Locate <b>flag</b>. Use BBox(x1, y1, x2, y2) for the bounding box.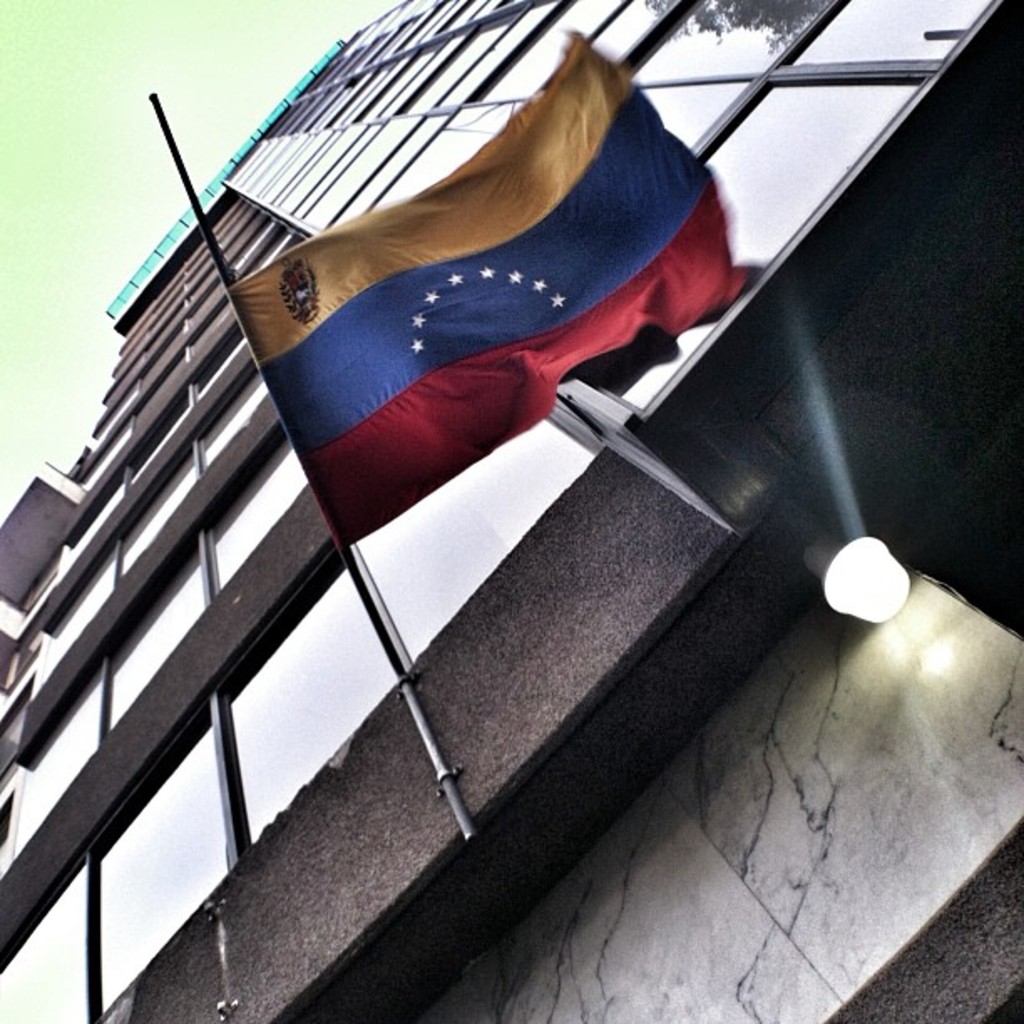
BBox(214, 35, 691, 507).
